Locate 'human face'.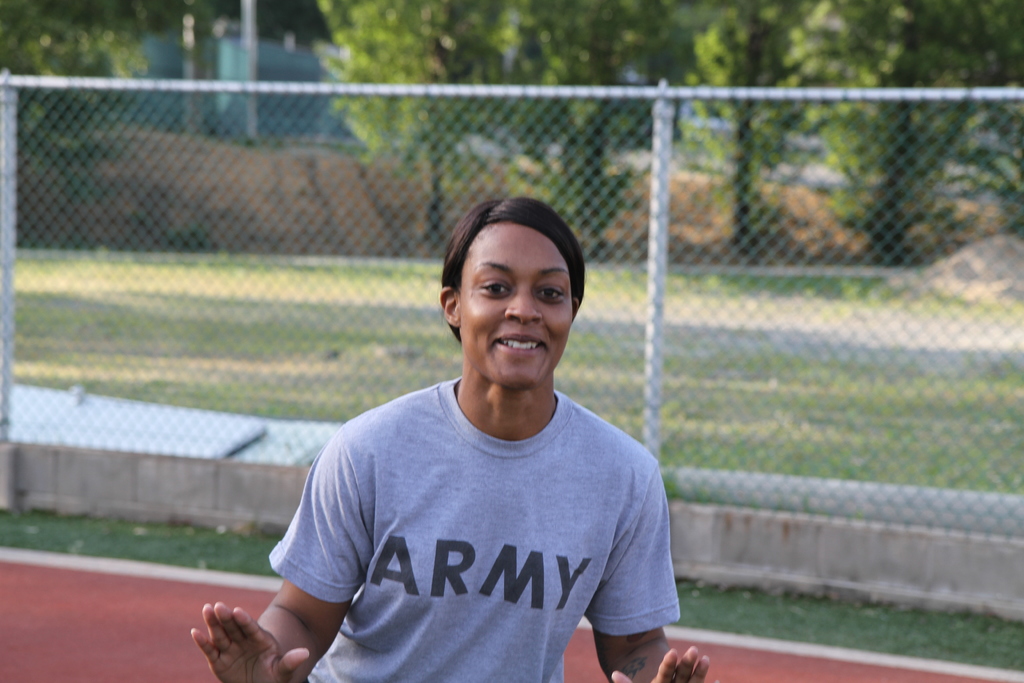
Bounding box: (left=465, top=226, right=575, bottom=377).
